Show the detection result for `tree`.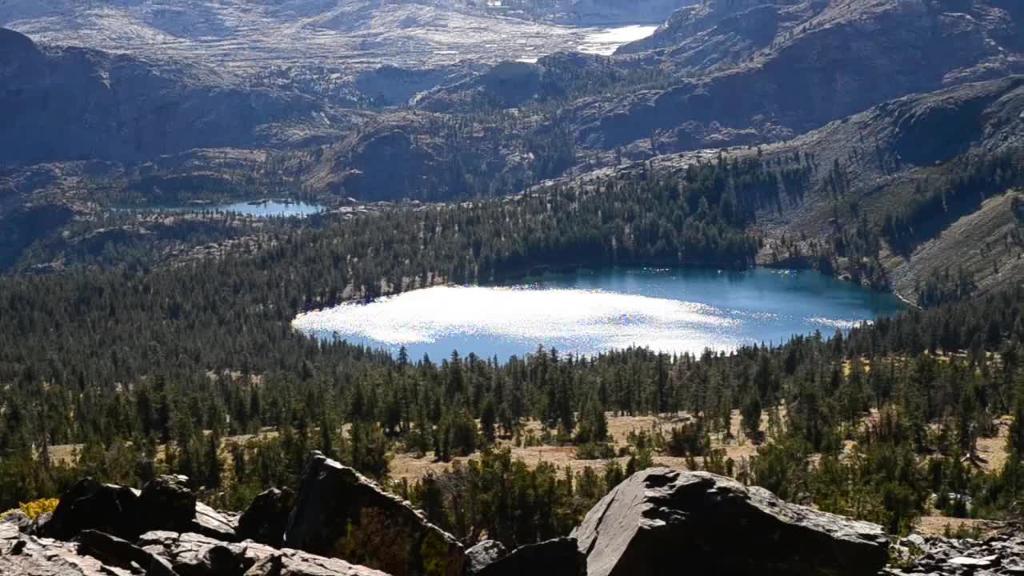
x1=478 y1=389 x2=497 y2=442.
